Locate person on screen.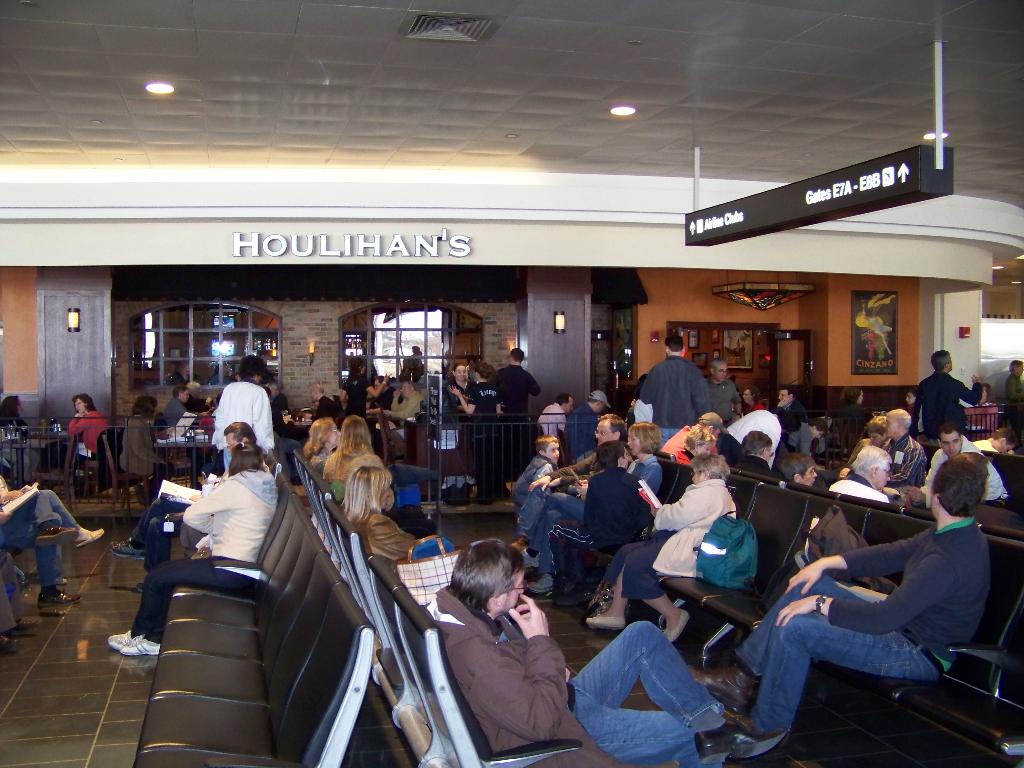
On screen at pyautogui.locateOnScreen(906, 340, 986, 447).
